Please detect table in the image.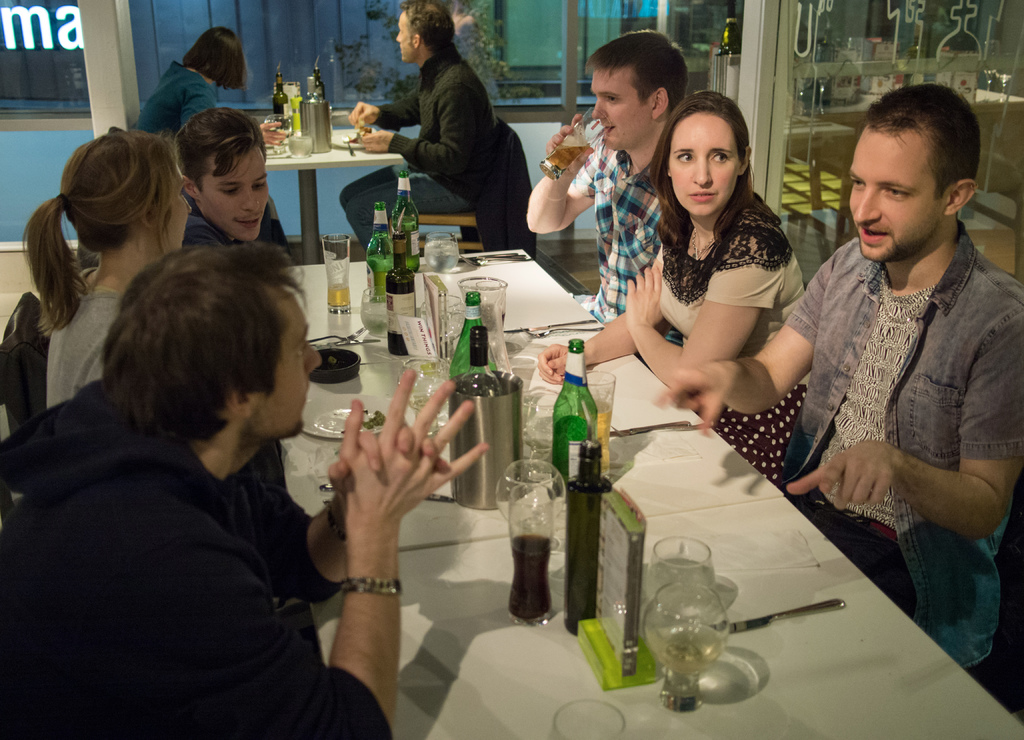
<region>262, 125, 405, 259</region>.
